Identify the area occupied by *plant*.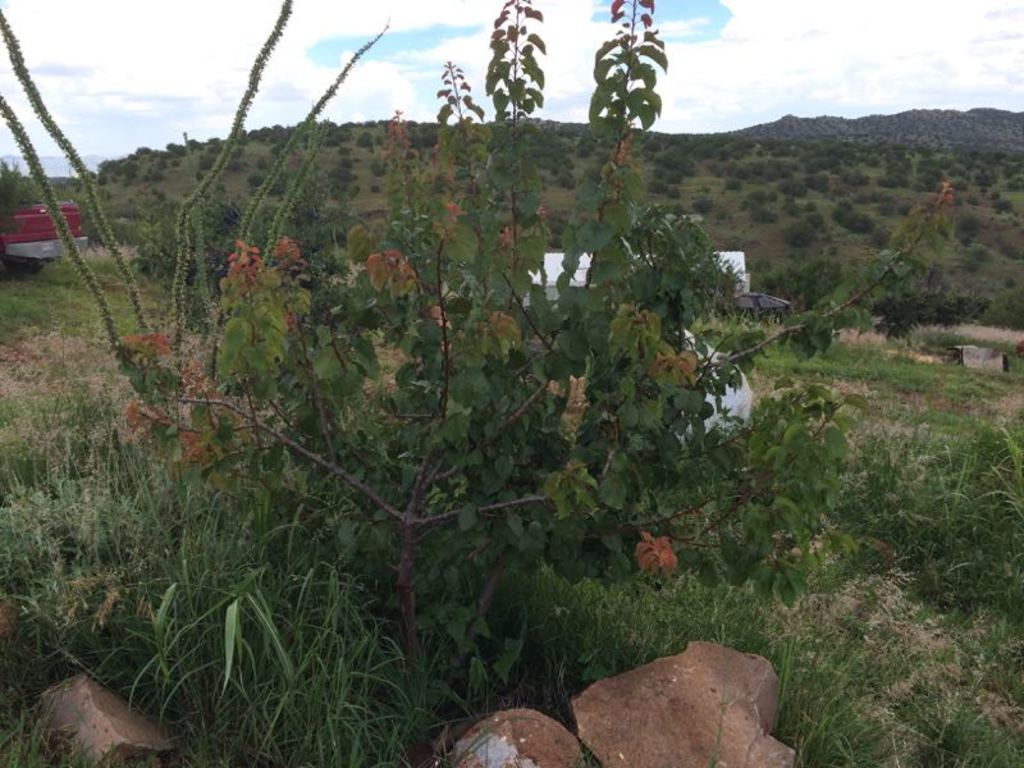
Area: detection(961, 230, 974, 244).
